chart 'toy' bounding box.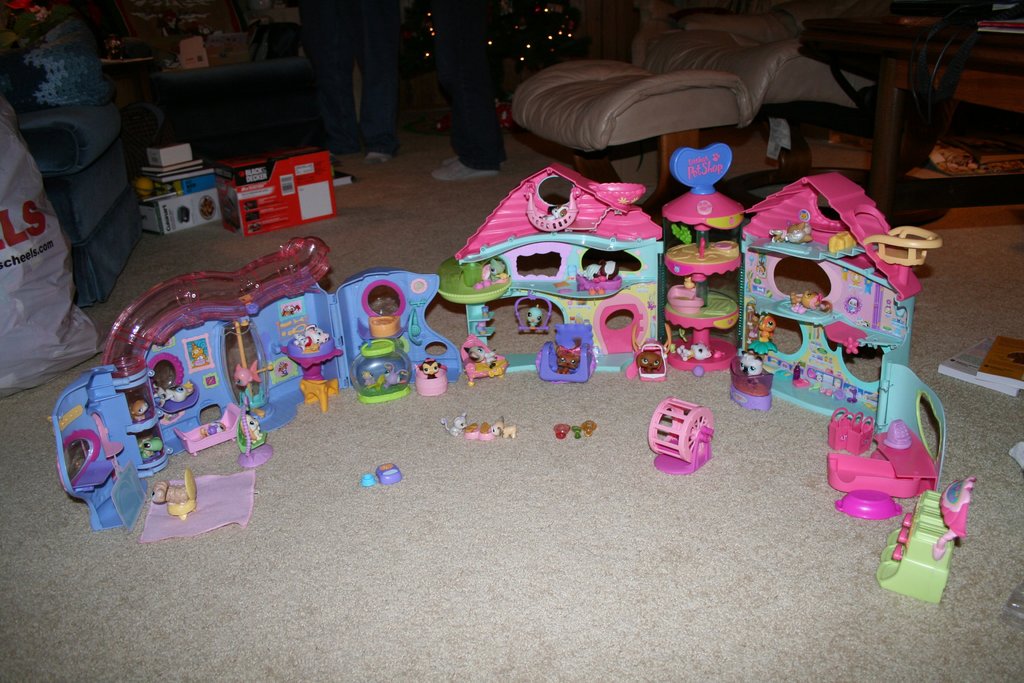
Charted: pyautogui.locateOnScreen(461, 334, 506, 385).
